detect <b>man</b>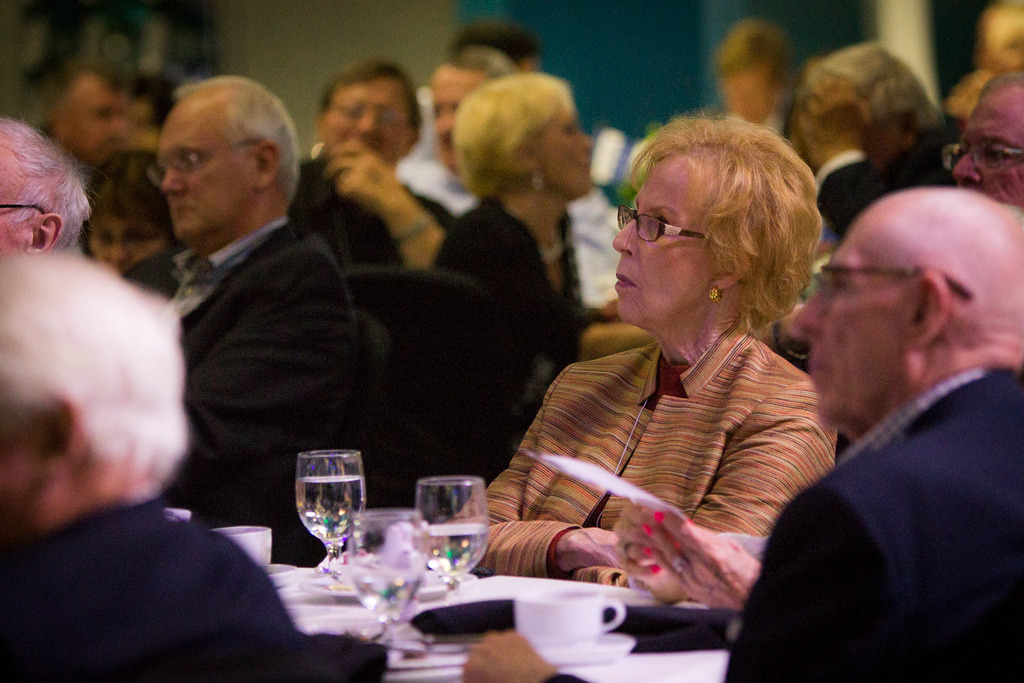
locate(746, 177, 1023, 670)
